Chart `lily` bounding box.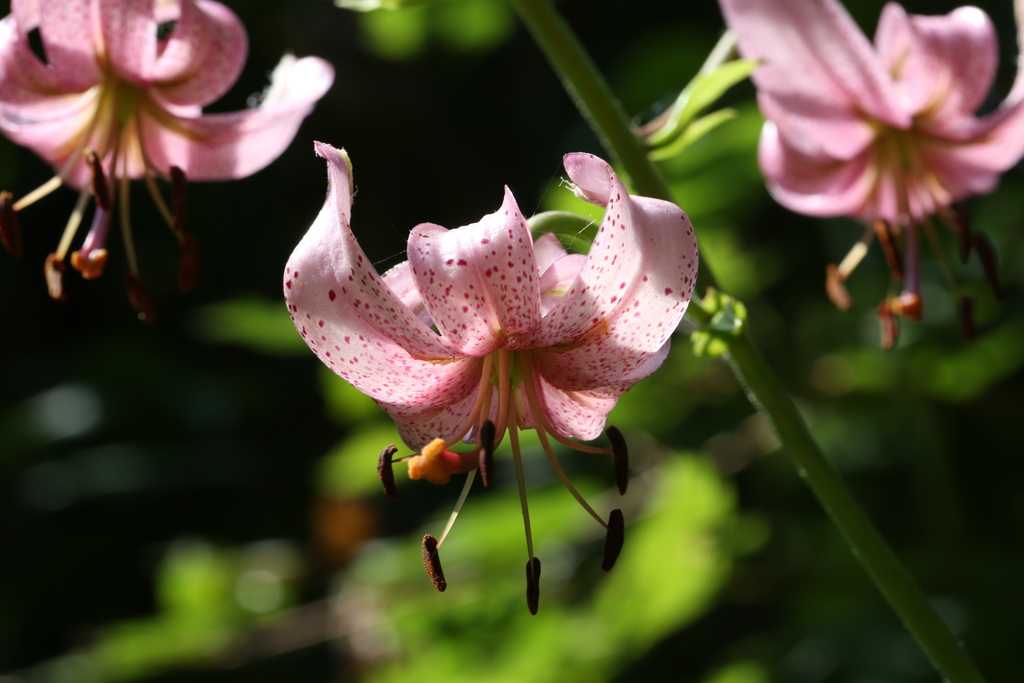
Charted: rect(0, 0, 332, 324).
